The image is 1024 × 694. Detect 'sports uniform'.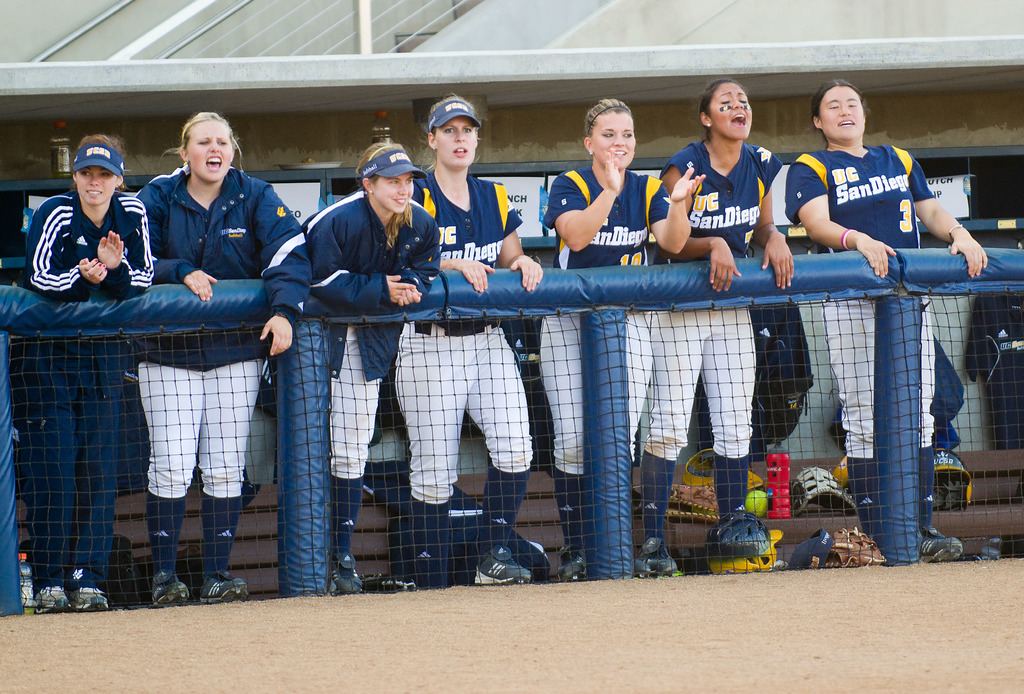
Detection: select_region(376, 145, 563, 585).
